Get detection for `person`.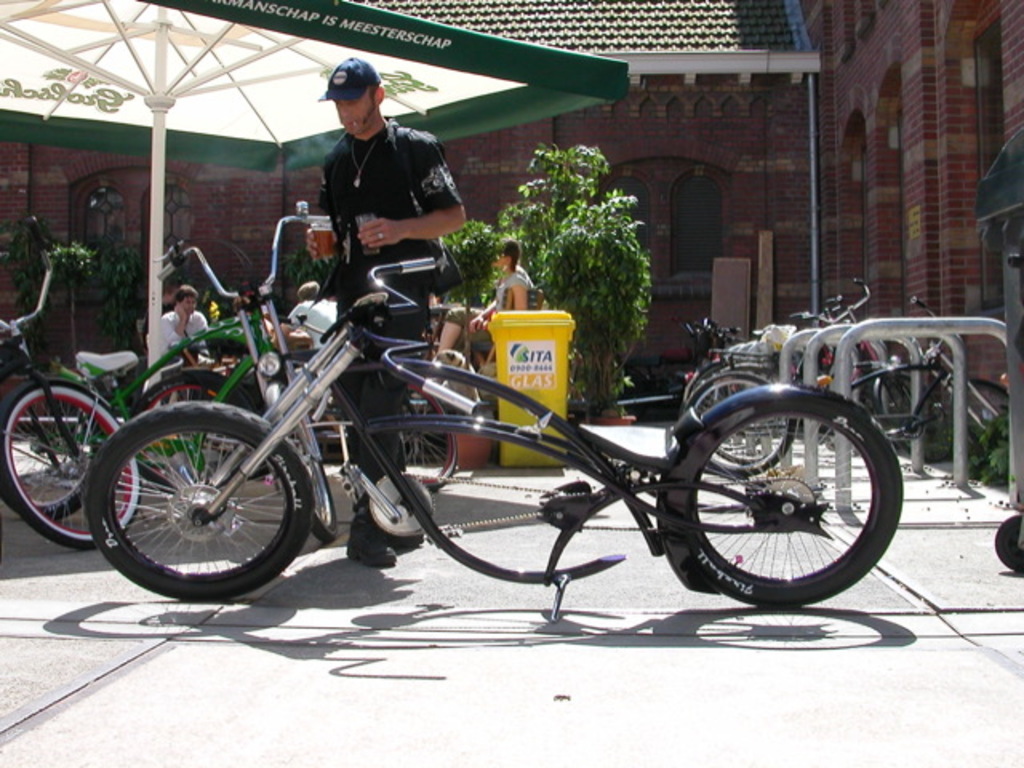
Detection: box(152, 285, 205, 382).
